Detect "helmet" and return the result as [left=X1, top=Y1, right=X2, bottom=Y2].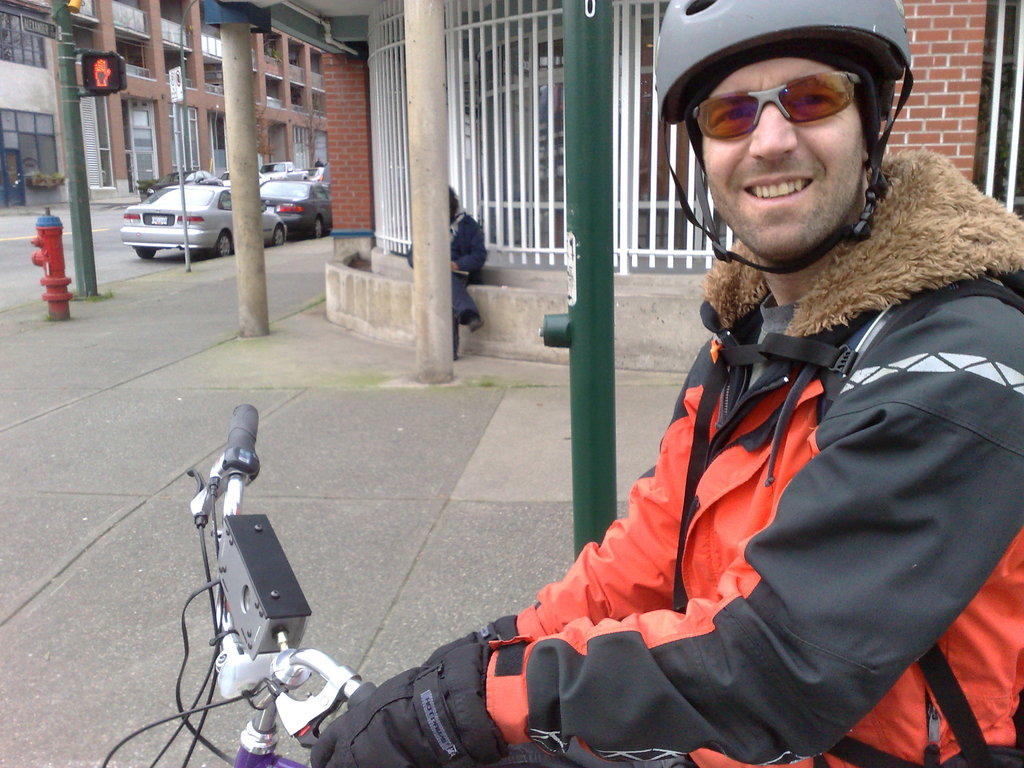
[left=655, top=0, right=934, bottom=314].
